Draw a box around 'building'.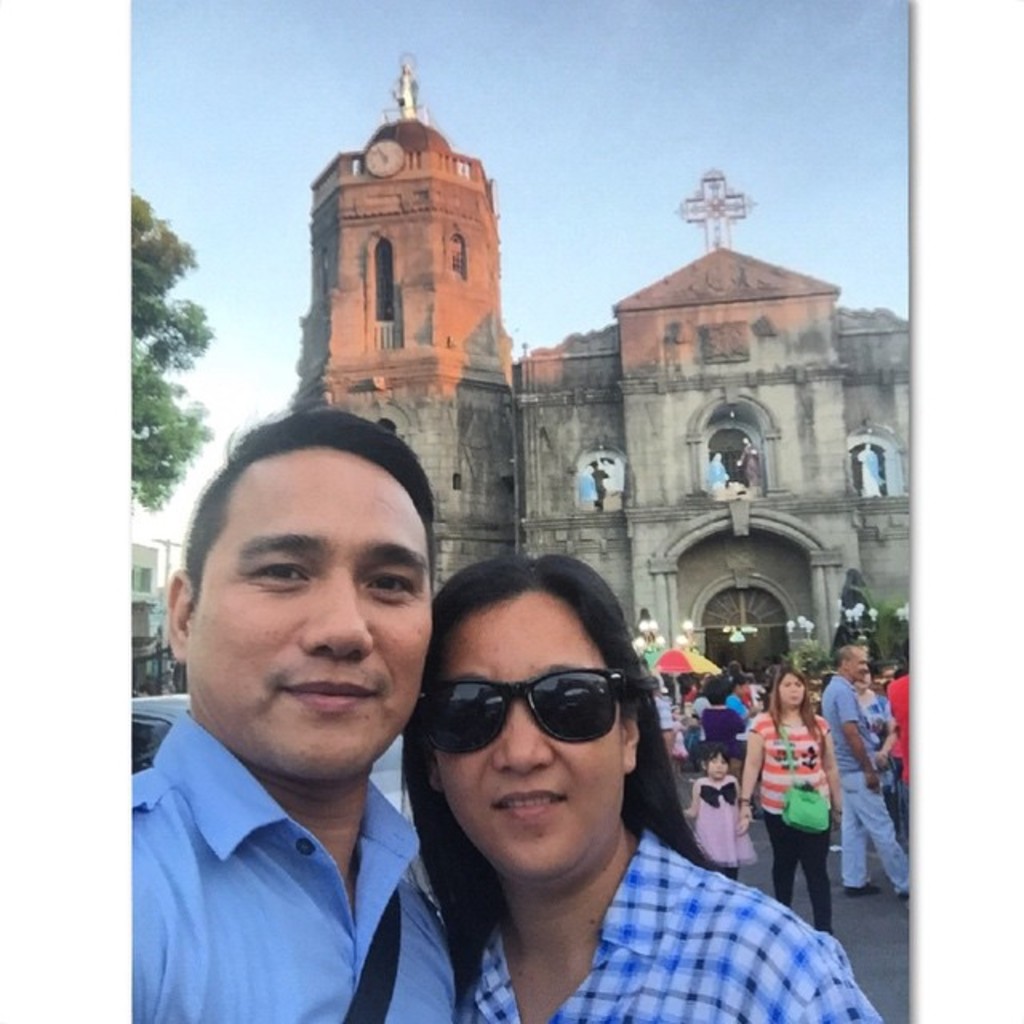
left=286, top=62, right=912, bottom=686.
